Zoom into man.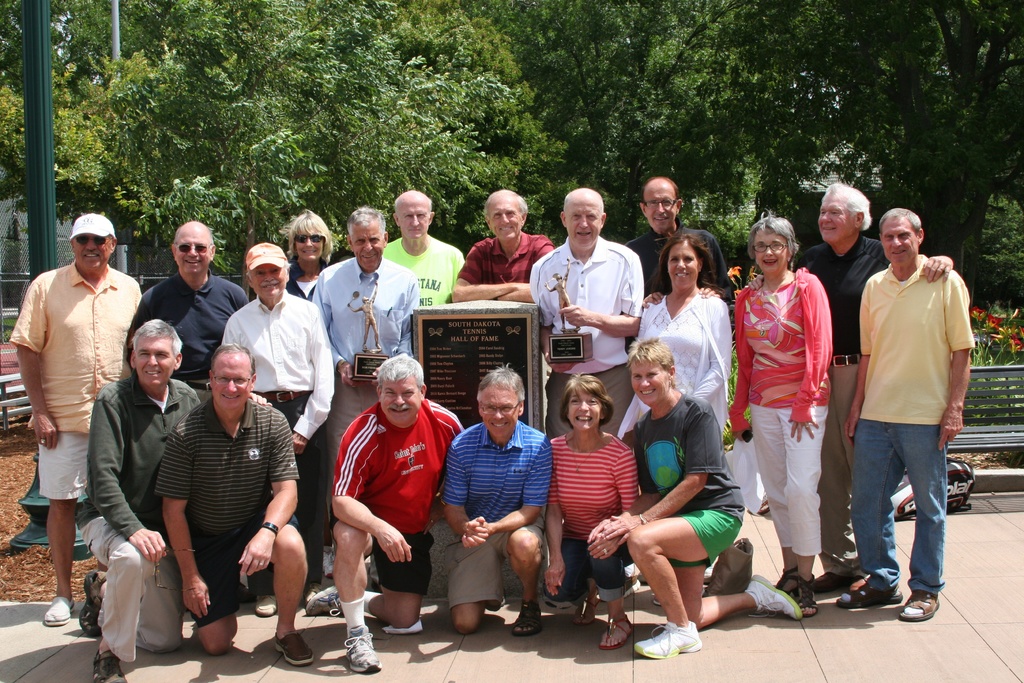
Zoom target: [4, 210, 143, 626].
